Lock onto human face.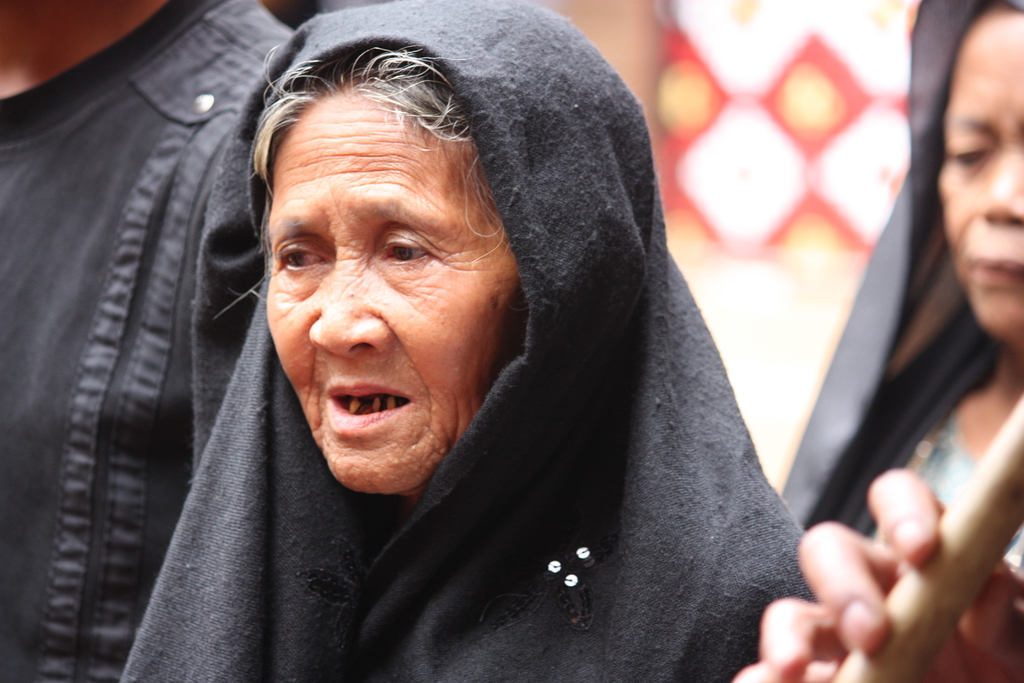
Locked: l=933, t=3, r=1023, b=354.
